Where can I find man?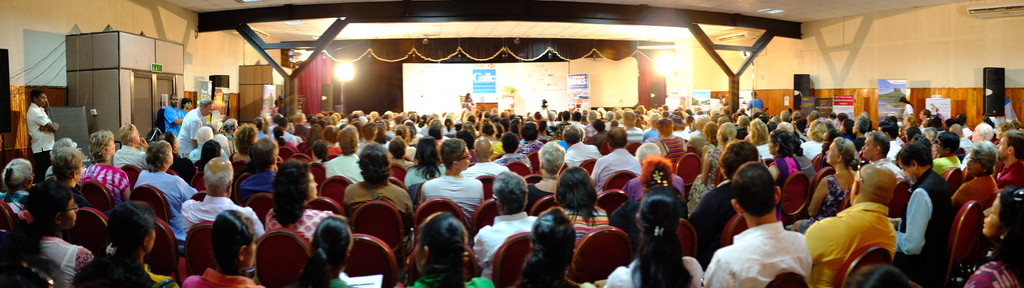
You can find it at BBox(318, 124, 362, 185).
